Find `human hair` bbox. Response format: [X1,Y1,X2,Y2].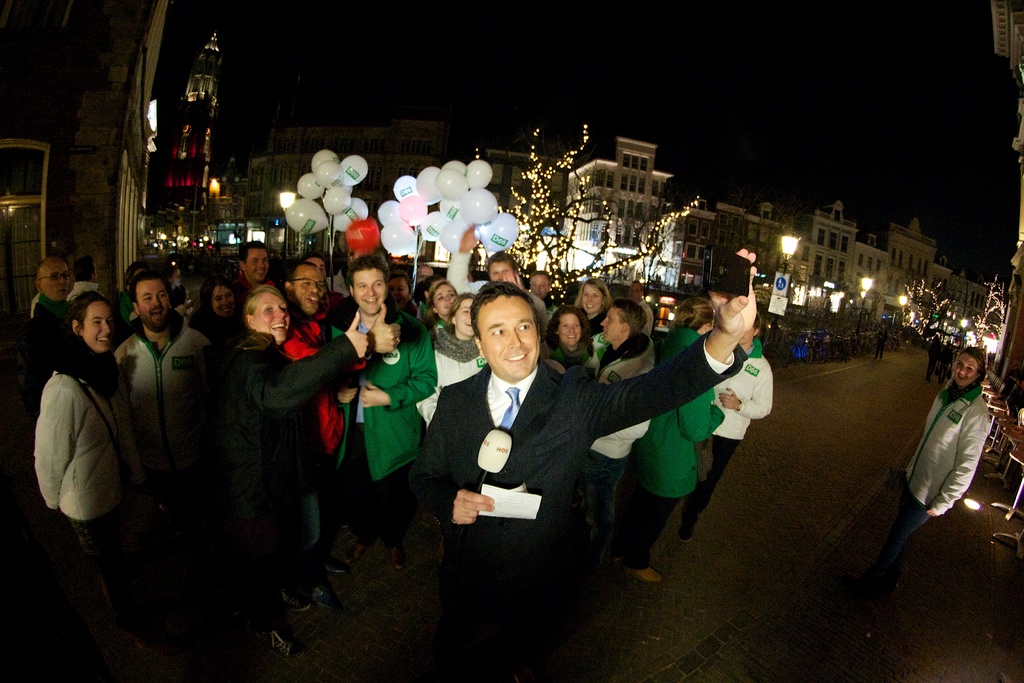
[243,281,289,315].
